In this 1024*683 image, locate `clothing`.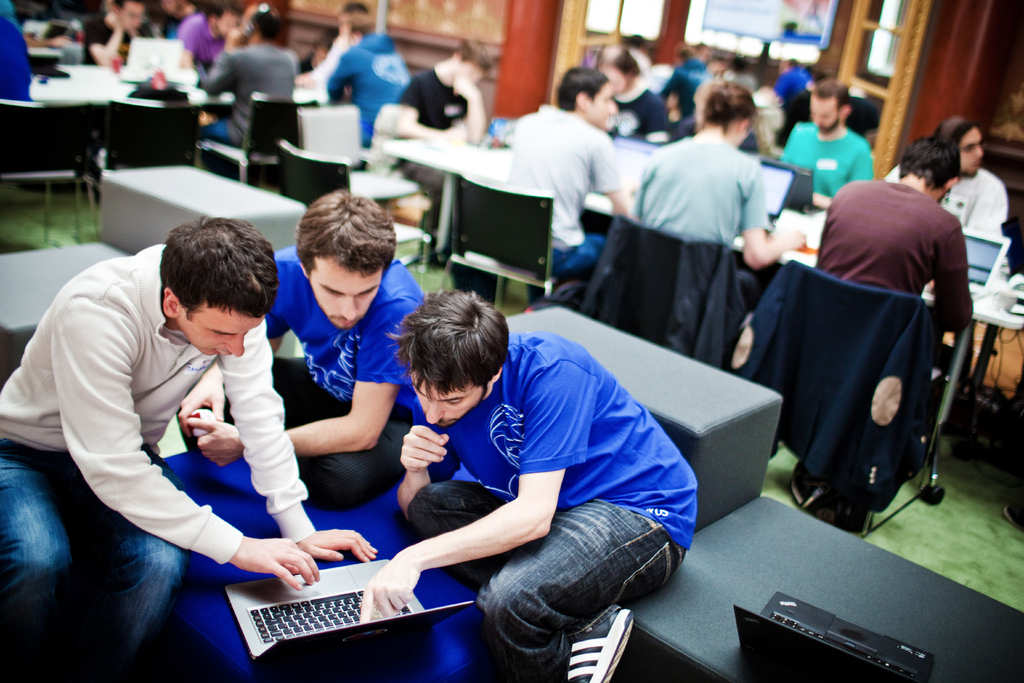
Bounding box: locate(325, 25, 404, 152).
